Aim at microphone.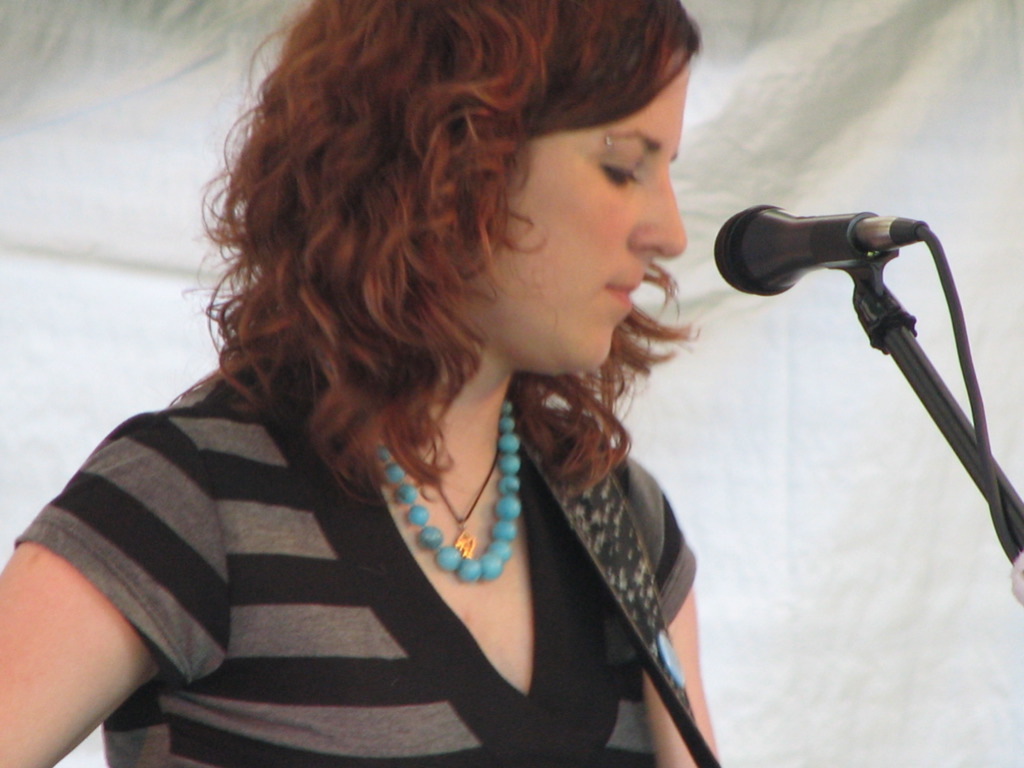
Aimed at Rect(711, 197, 926, 293).
